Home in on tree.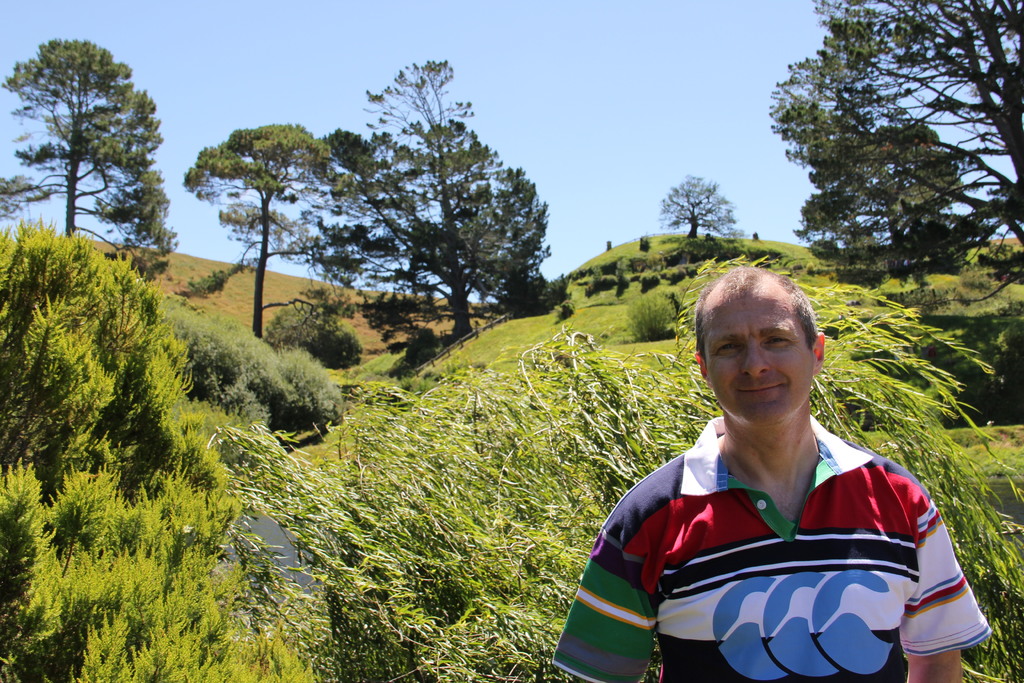
Homed in at (x1=181, y1=119, x2=347, y2=339).
